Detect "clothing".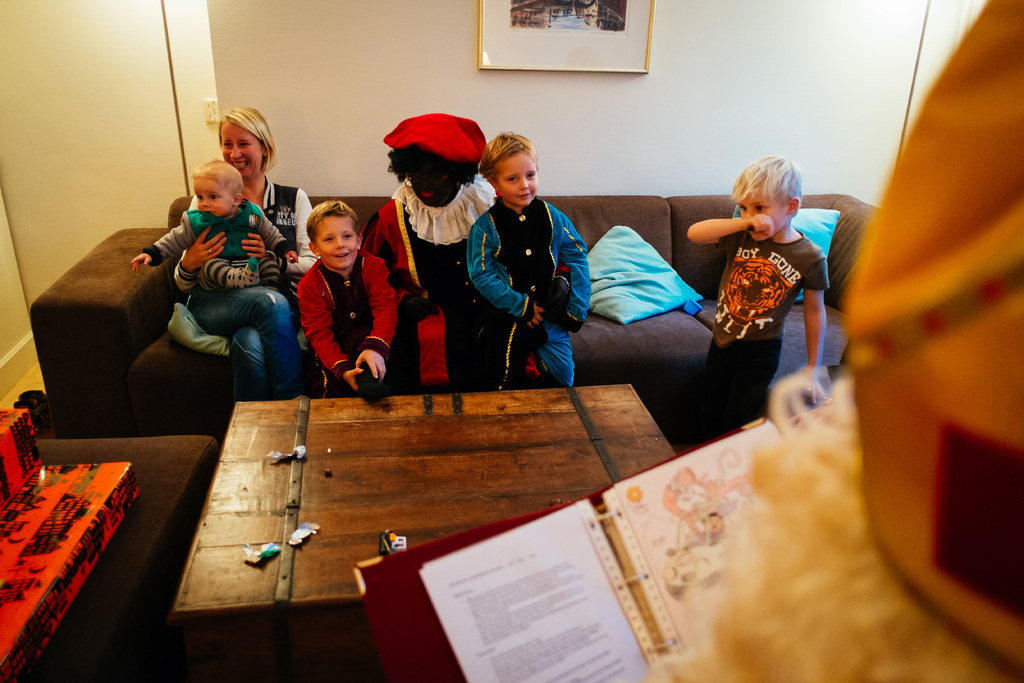
Detected at crop(705, 230, 848, 431).
